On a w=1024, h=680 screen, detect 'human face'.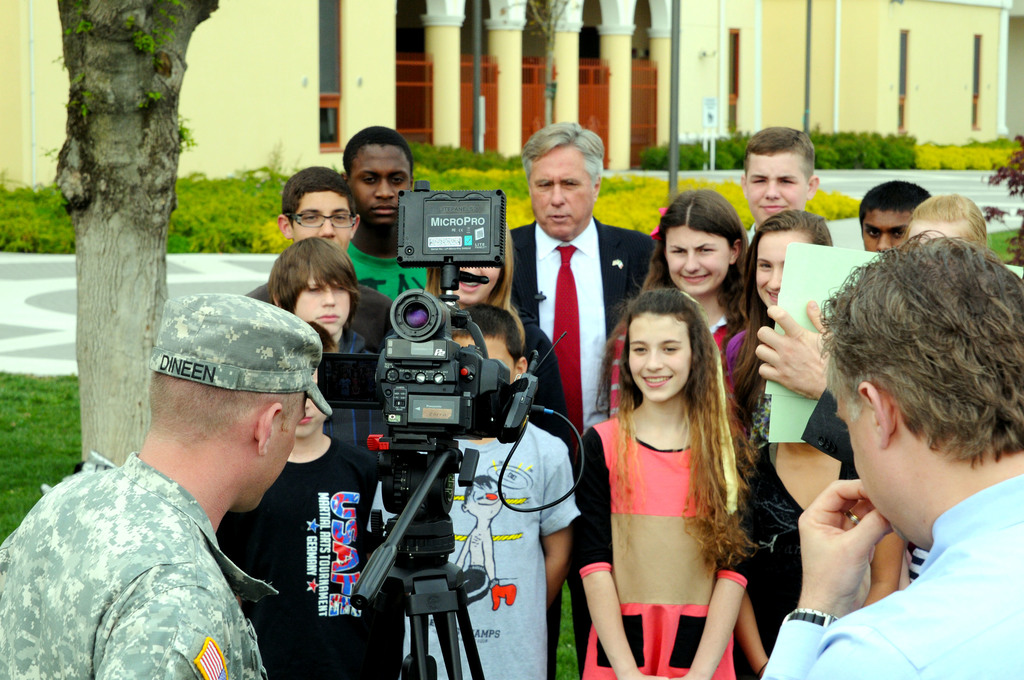
box(458, 337, 515, 384).
